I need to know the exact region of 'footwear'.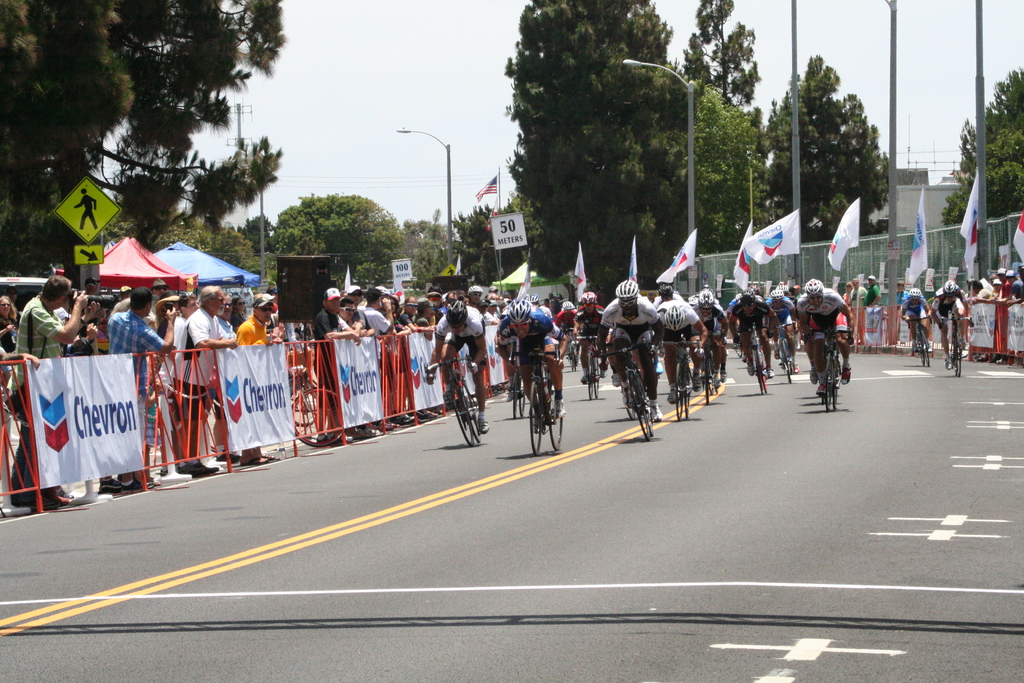
Region: locate(505, 388, 514, 404).
